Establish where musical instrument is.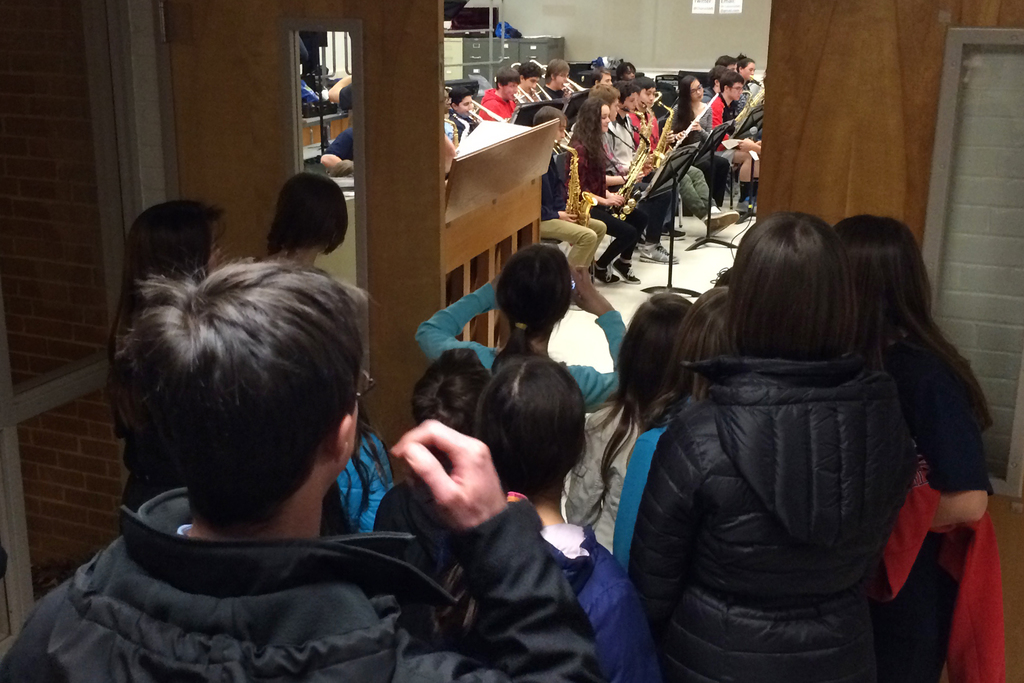
Established at bbox(607, 123, 656, 222).
